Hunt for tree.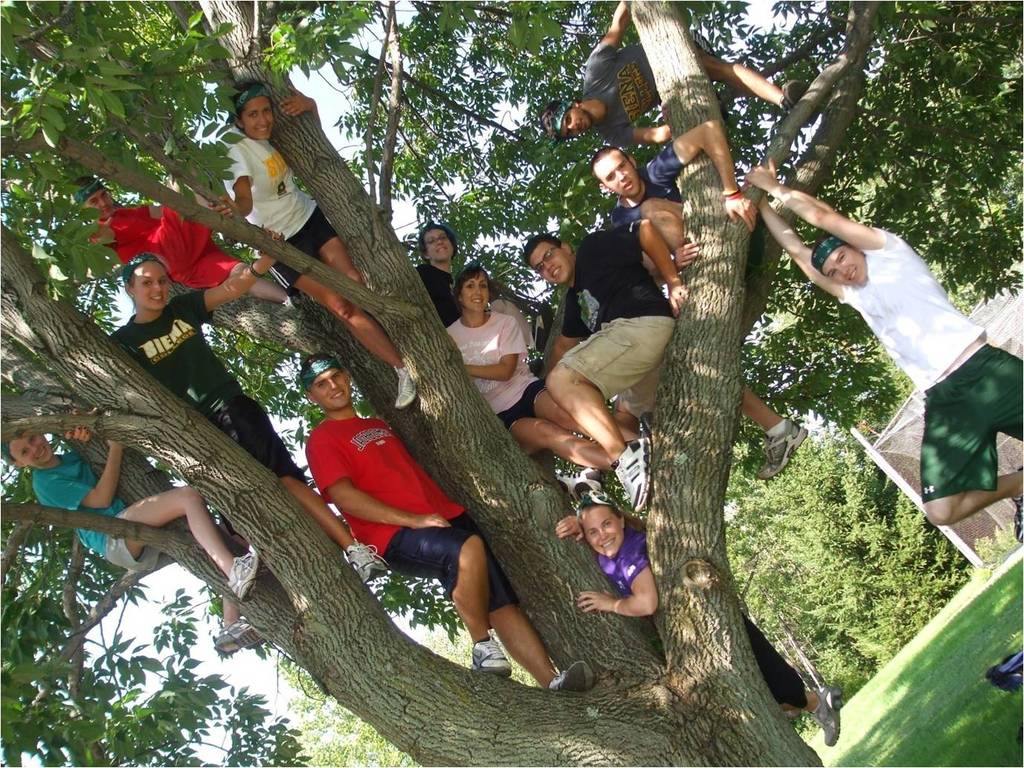
Hunted down at [x1=0, y1=33, x2=1023, y2=671].
